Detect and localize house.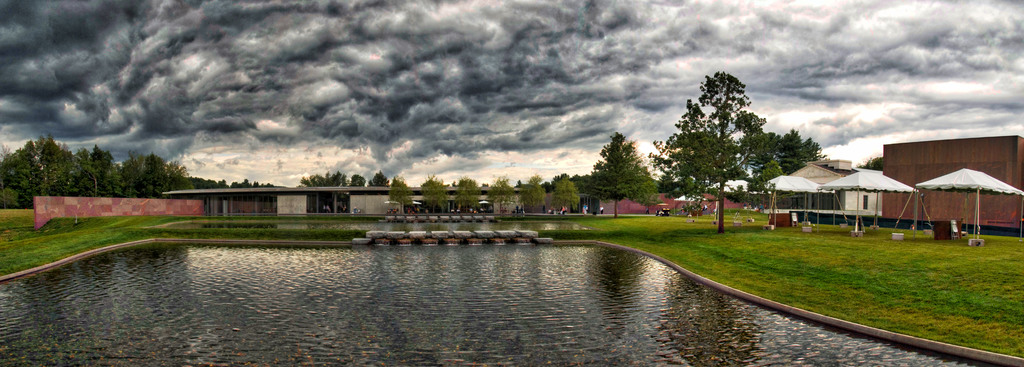
Localized at box=[159, 189, 392, 220].
